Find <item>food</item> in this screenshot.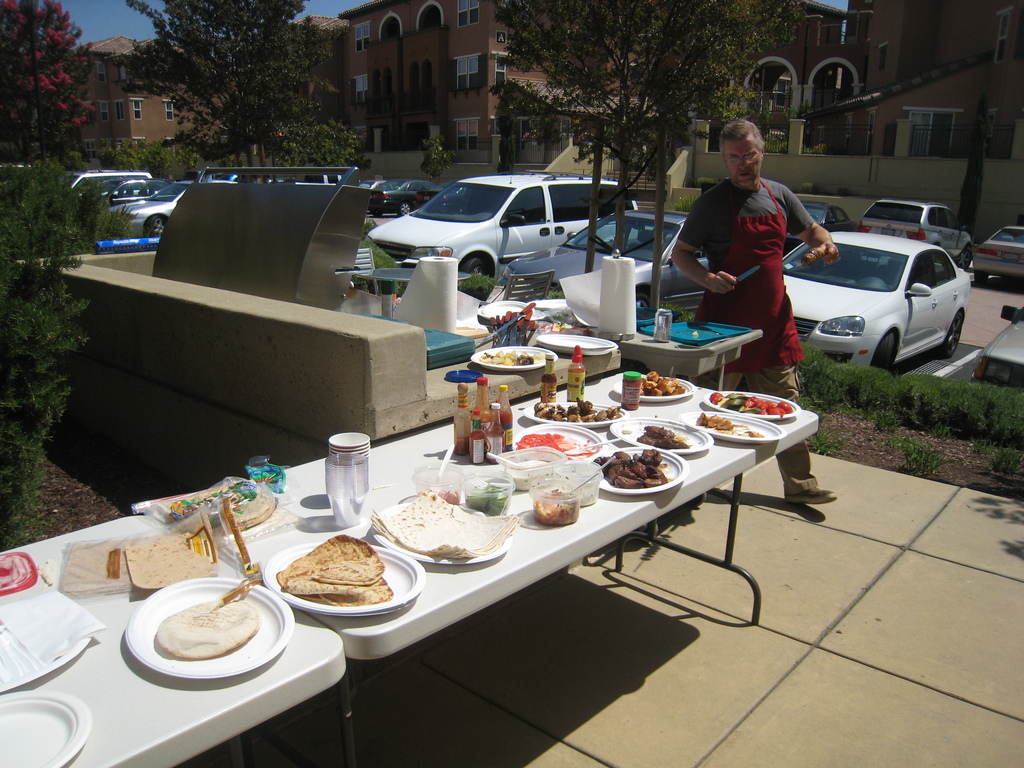
The bounding box for <item>food</item> is box(179, 485, 275, 531).
